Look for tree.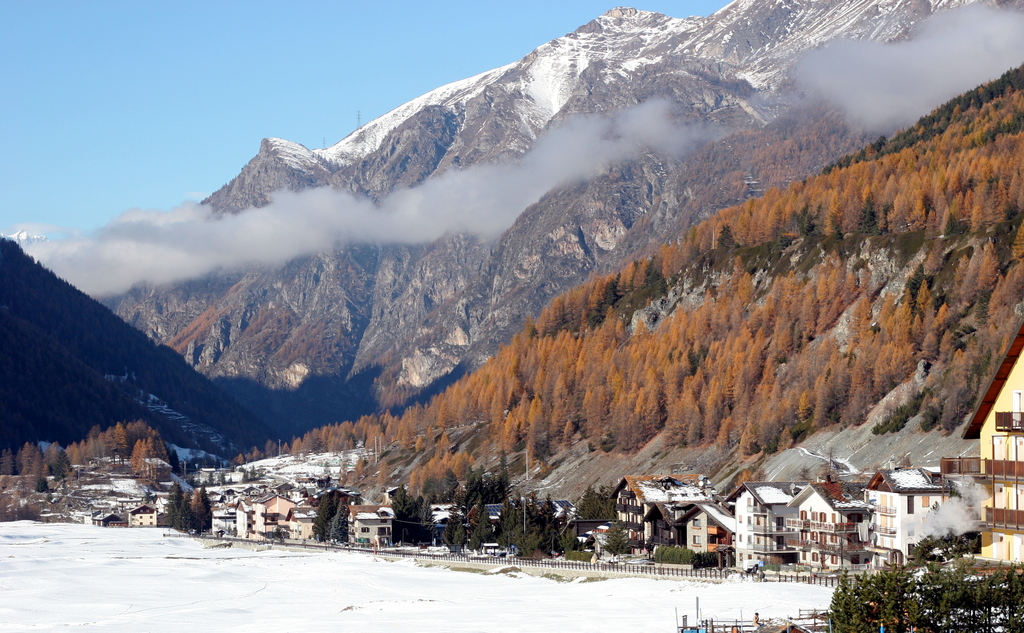
Found: (66, 443, 84, 465).
